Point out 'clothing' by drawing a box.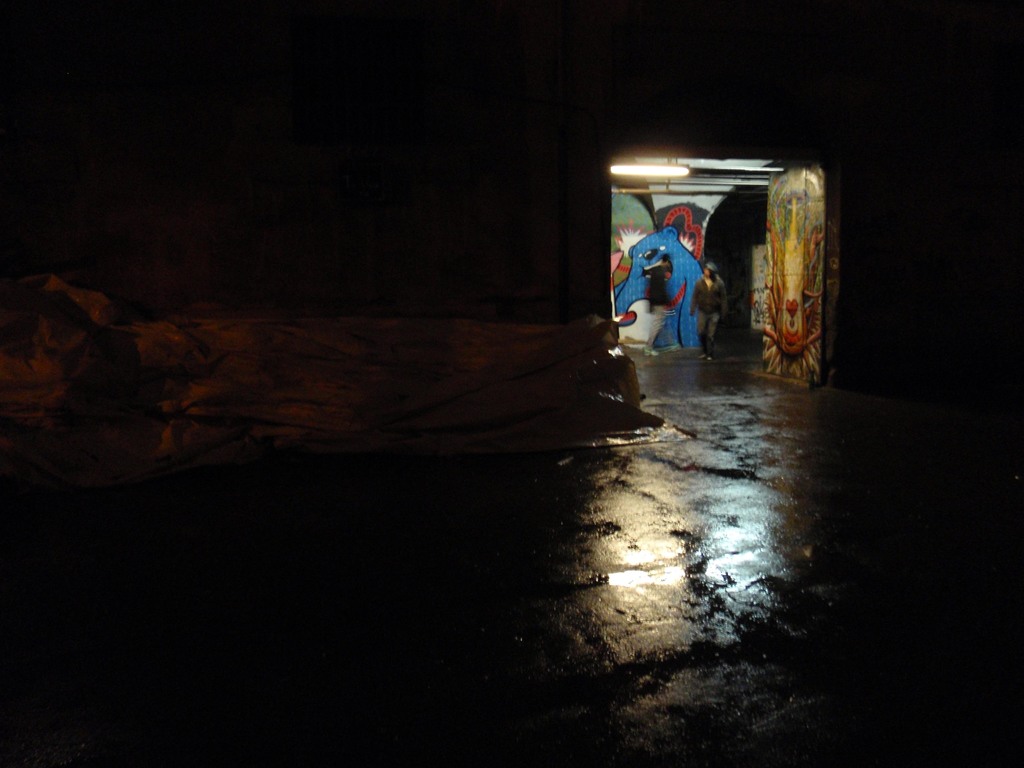
<bbox>639, 264, 671, 296</bbox>.
